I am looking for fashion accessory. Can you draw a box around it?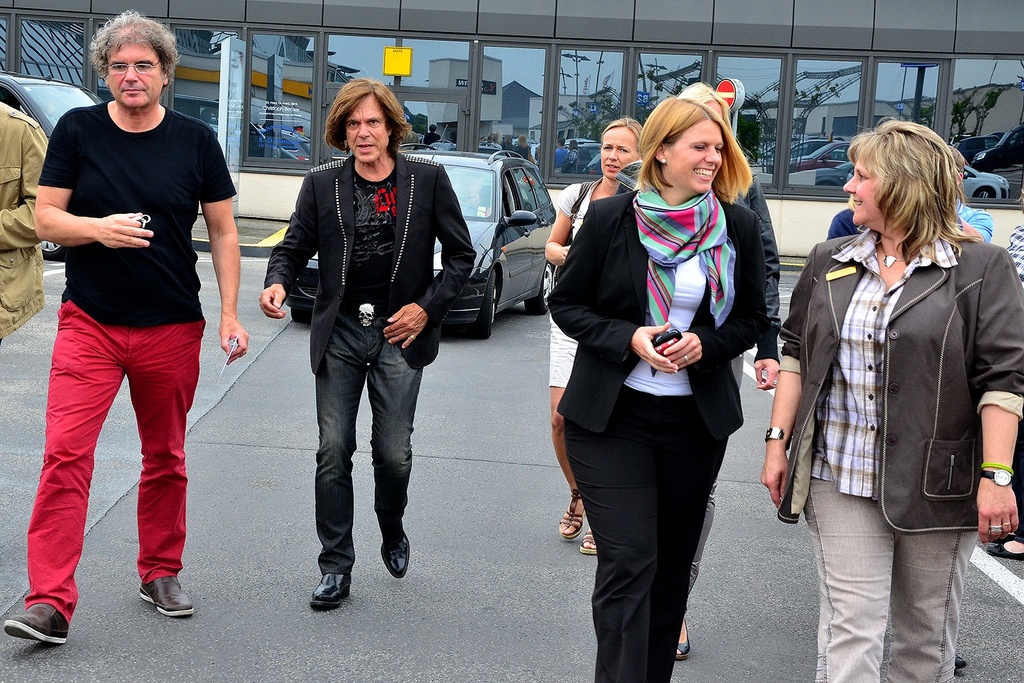
Sure, the bounding box is detection(674, 614, 693, 663).
